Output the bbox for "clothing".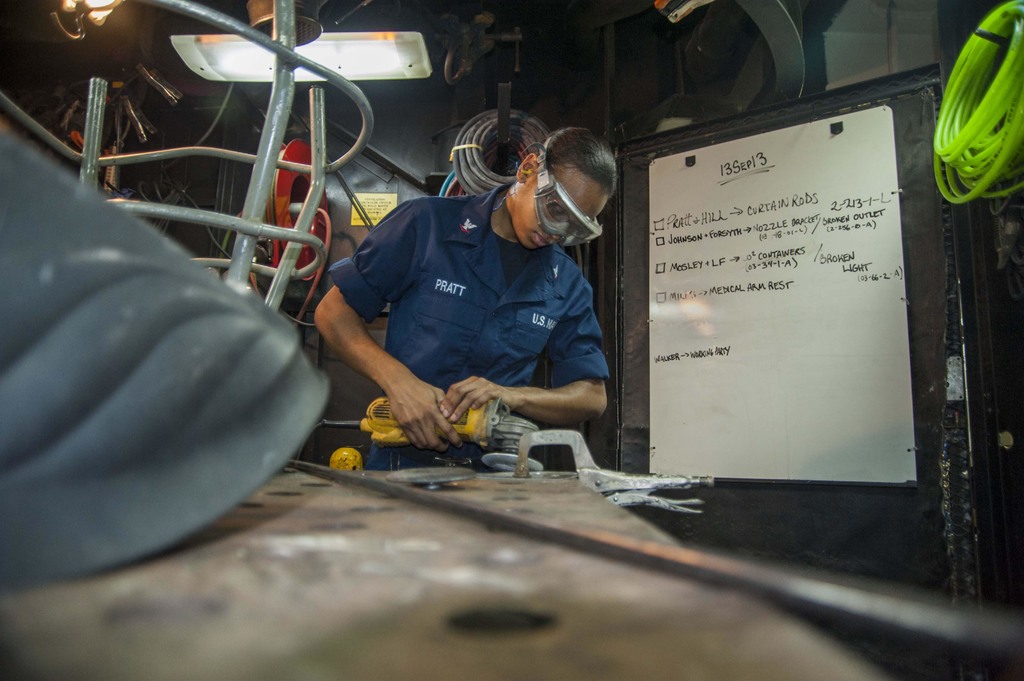
box=[319, 152, 639, 481].
